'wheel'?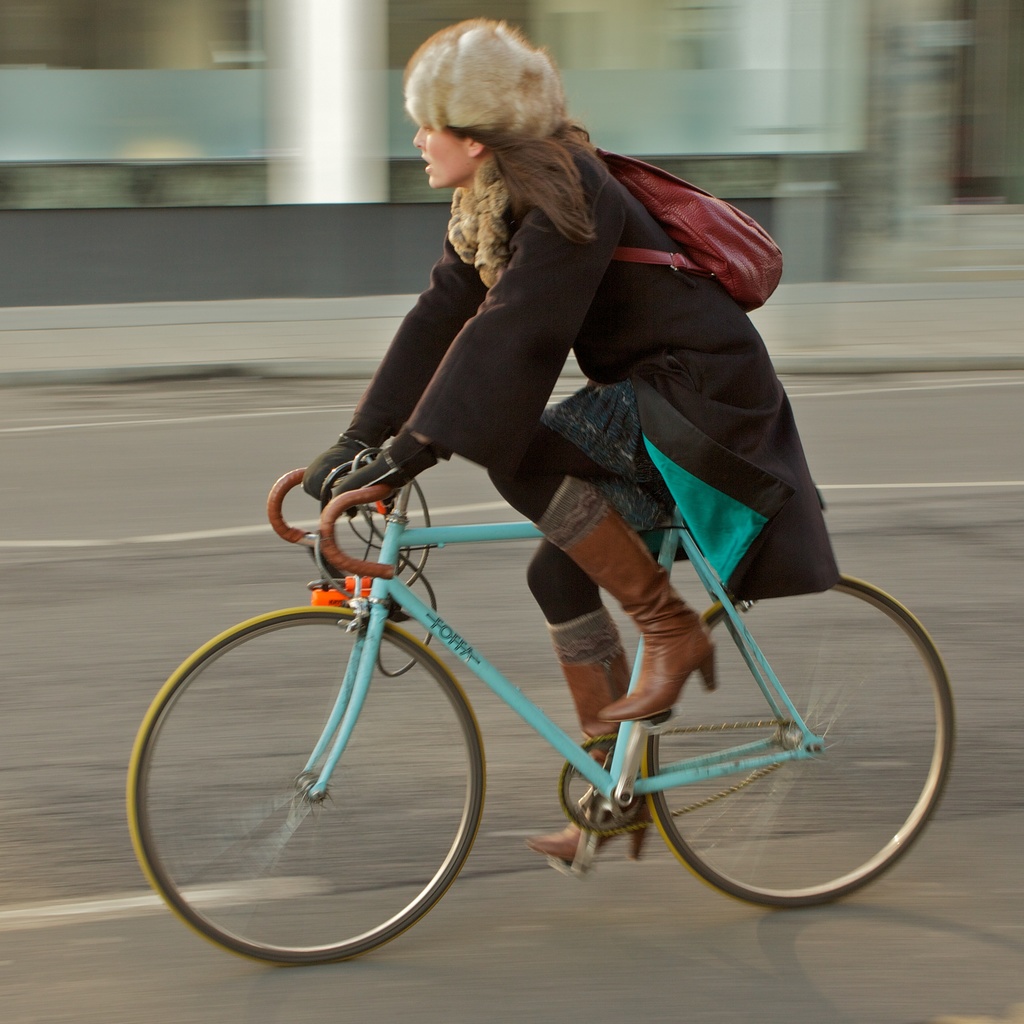
[643, 574, 956, 908]
